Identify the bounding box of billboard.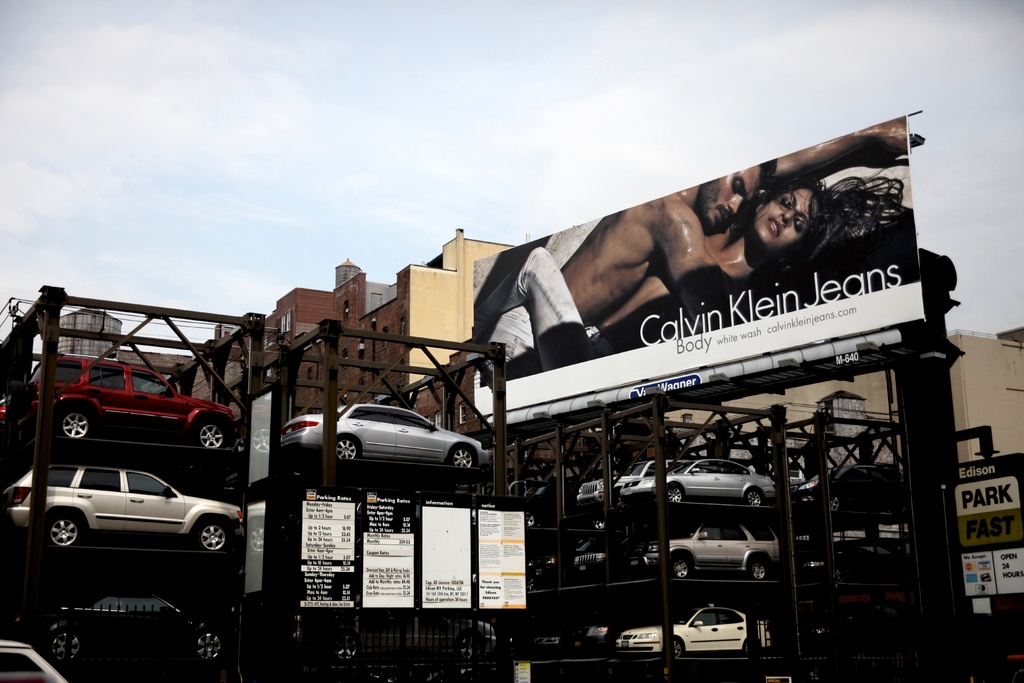
Rect(466, 159, 920, 374).
